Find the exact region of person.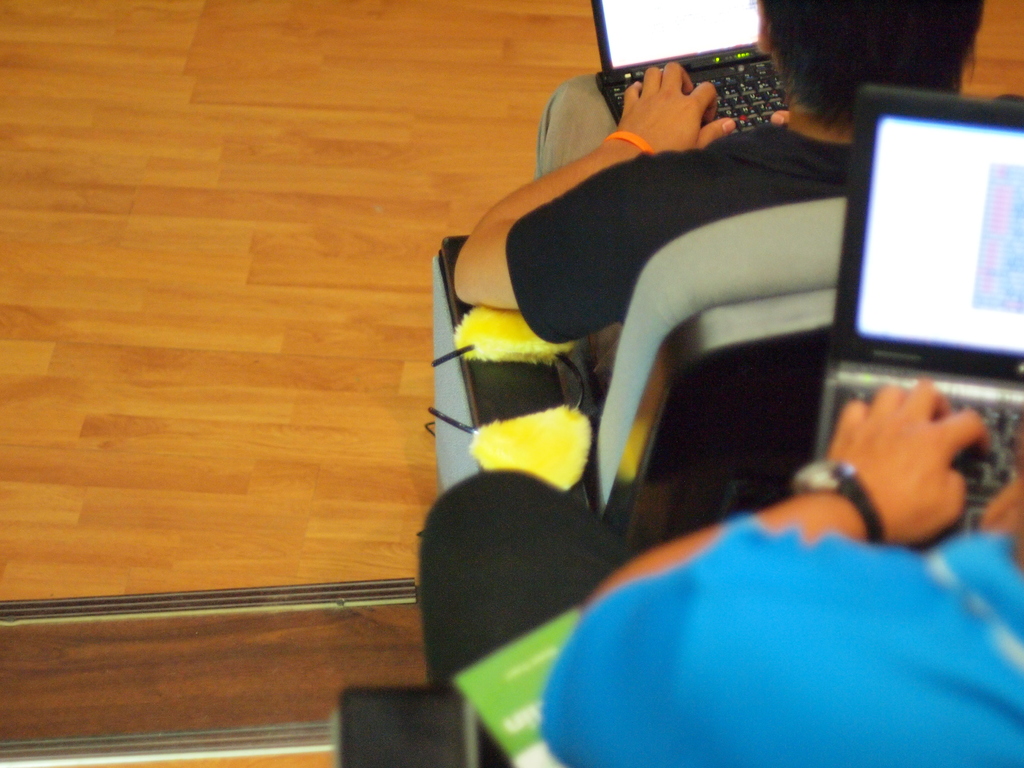
Exact region: <region>456, 0, 1023, 416</region>.
